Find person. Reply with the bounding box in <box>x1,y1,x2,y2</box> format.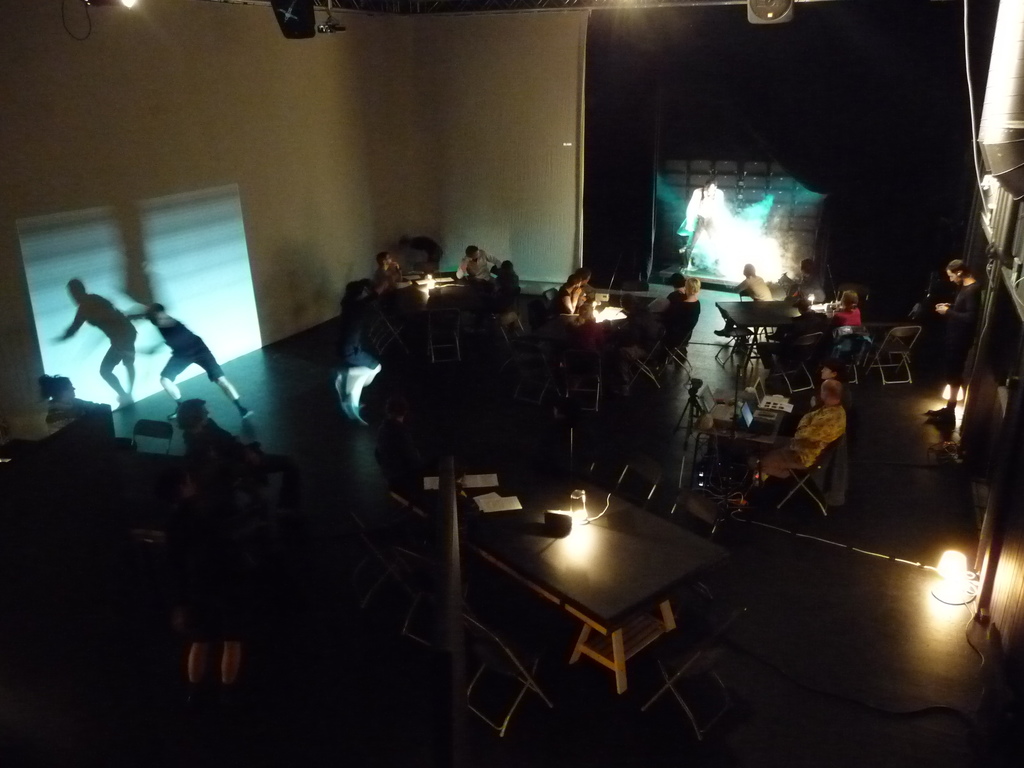
<box>754,301,826,382</box>.
